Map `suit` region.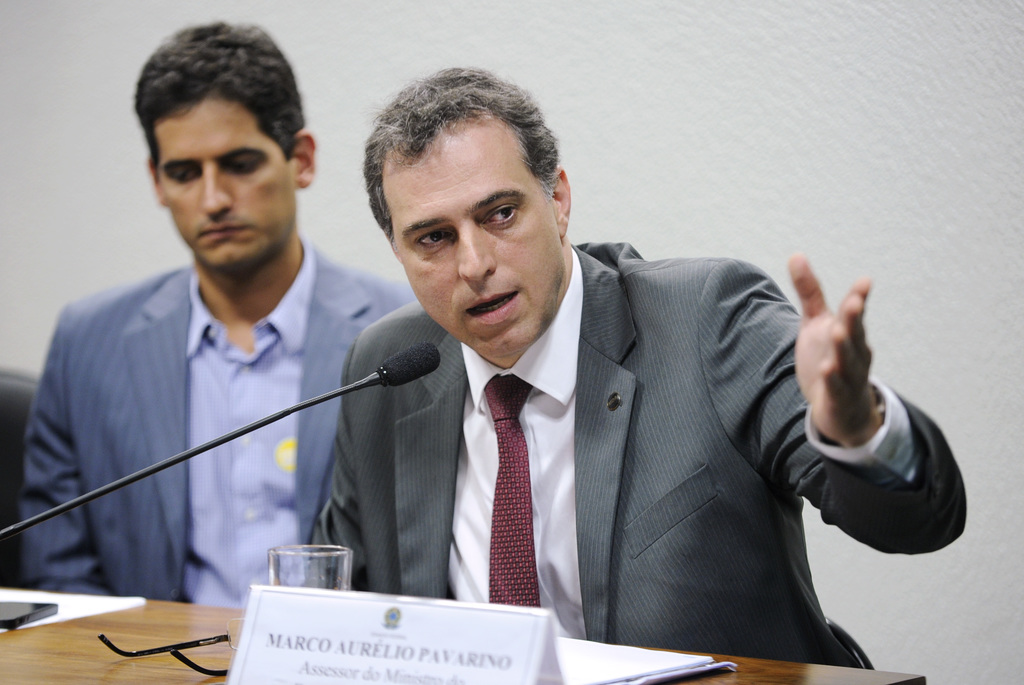
Mapped to pyautogui.locateOnScreen(294, 147, 909, 656).
